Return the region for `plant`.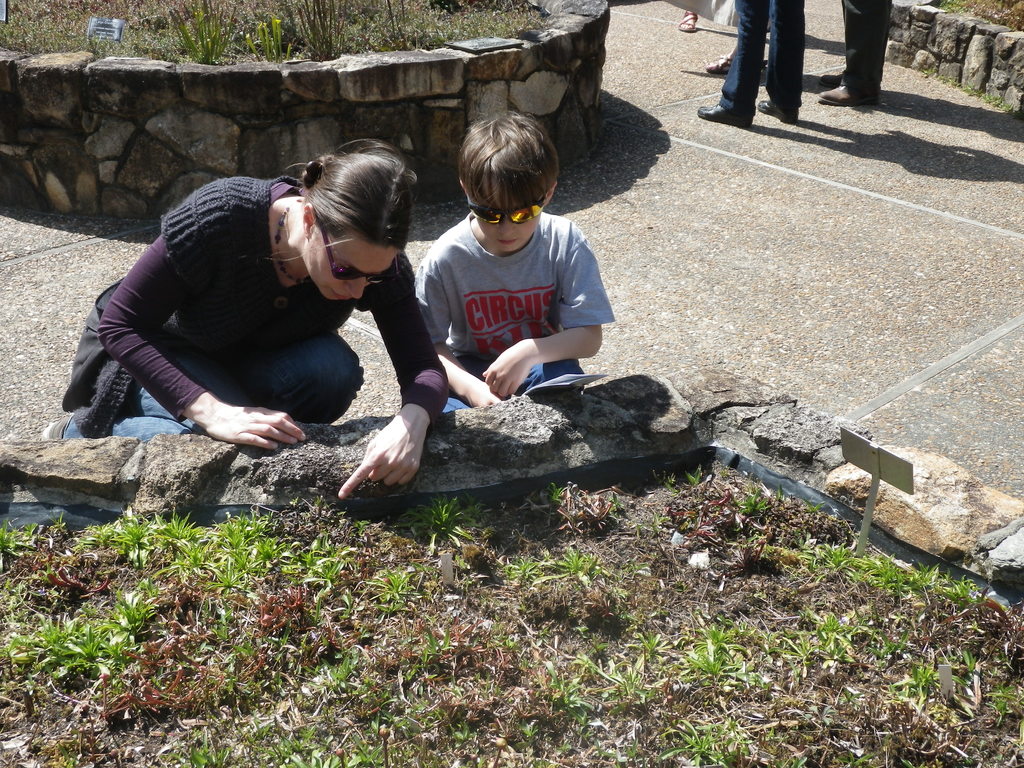
locate(564, 540, 605, 585).
